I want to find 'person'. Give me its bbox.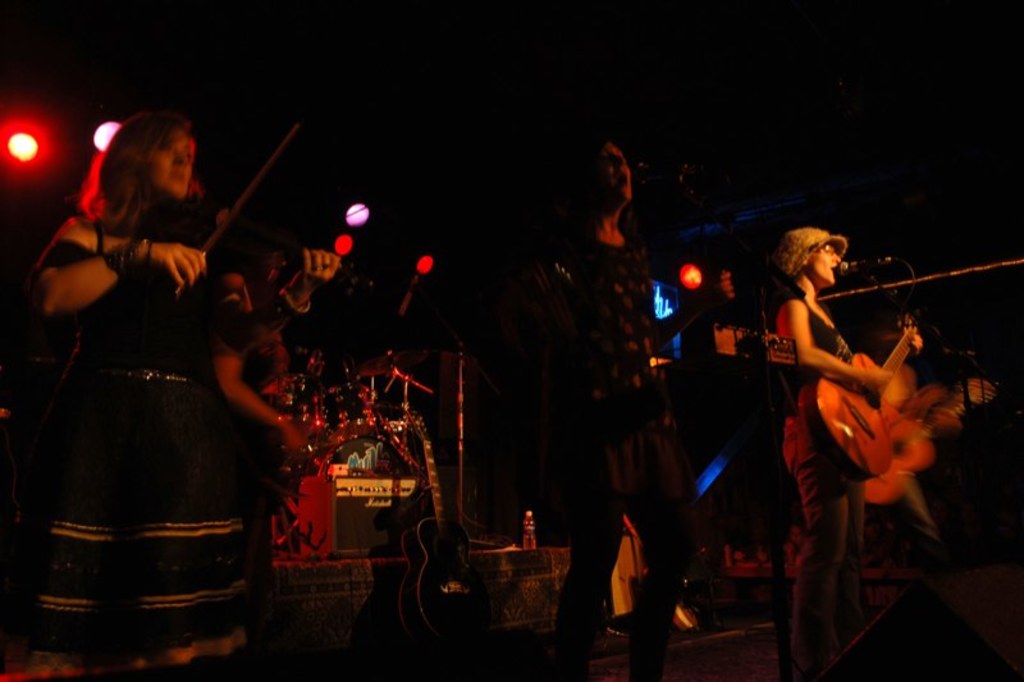
select_region(788, 223, 919, 681).
